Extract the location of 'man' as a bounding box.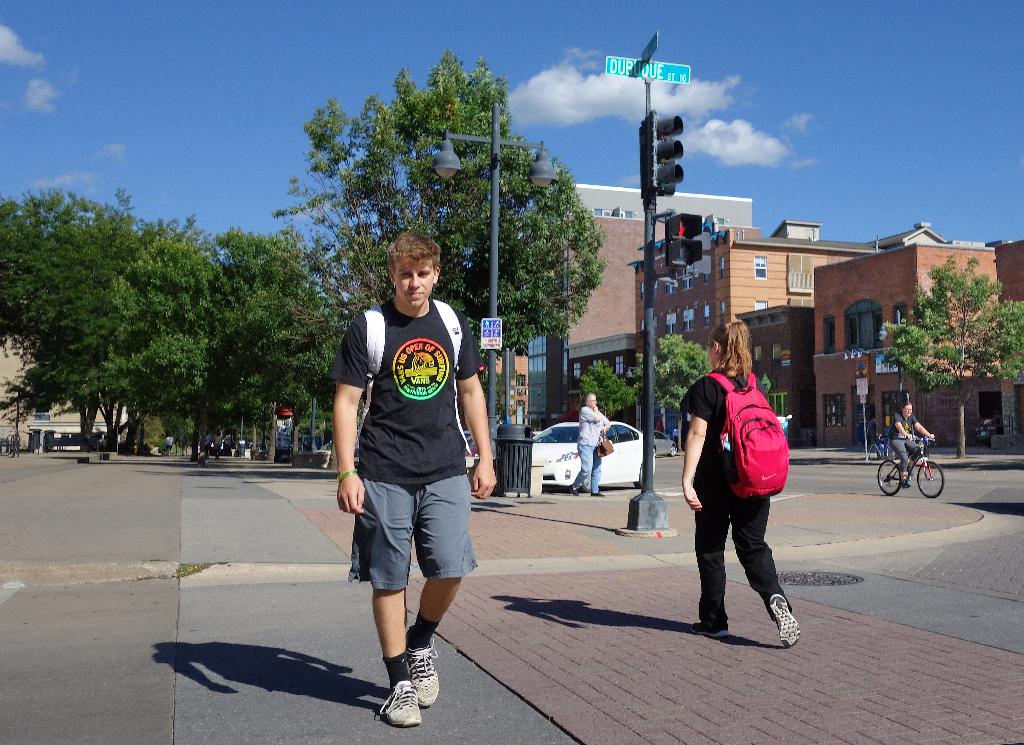
(left=332, top=263, right=494, bottom=713).
